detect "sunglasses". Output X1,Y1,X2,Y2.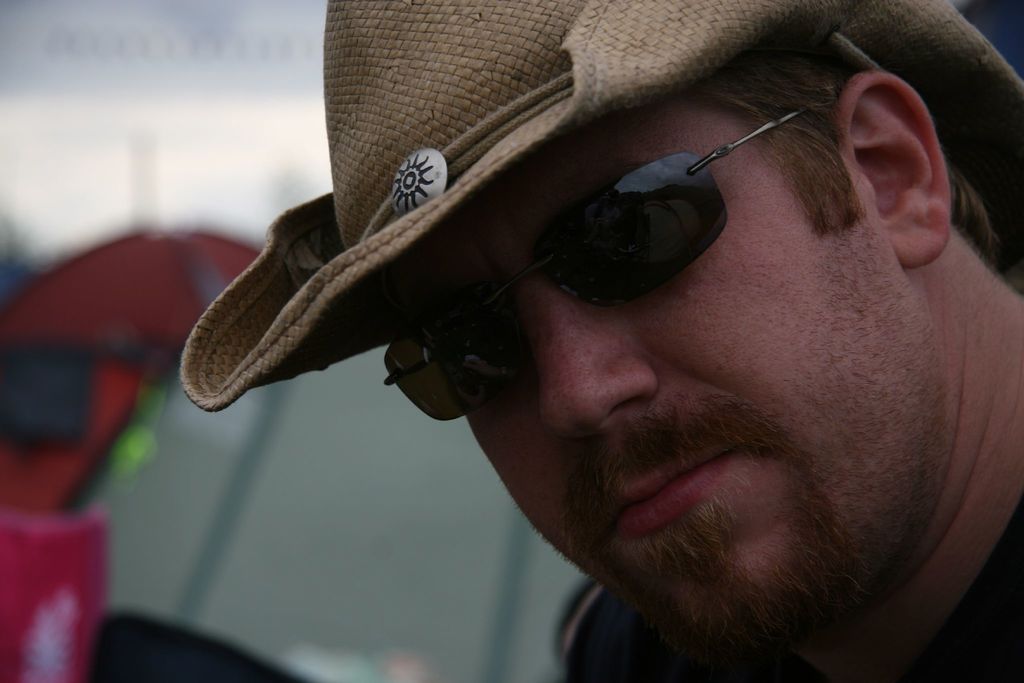
364,76,829,424.
